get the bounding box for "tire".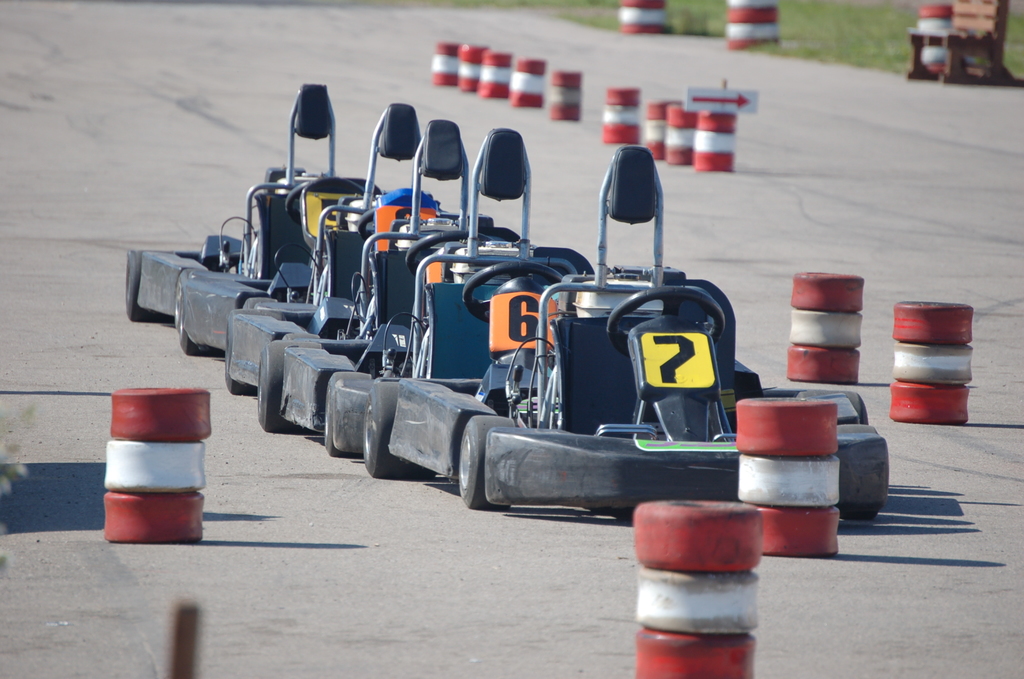
x1=892 y1=343 x2=976 y2=381.
